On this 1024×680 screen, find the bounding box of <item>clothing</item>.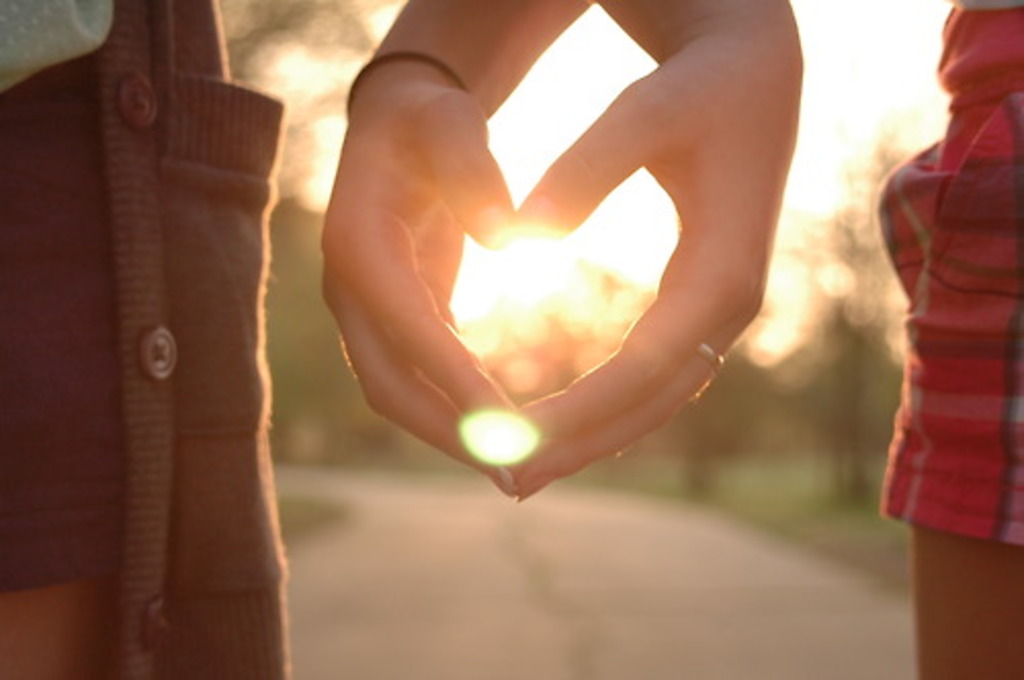
Bounding box: pyautogui.locateOnScreen(0, 0, 111, 600).
